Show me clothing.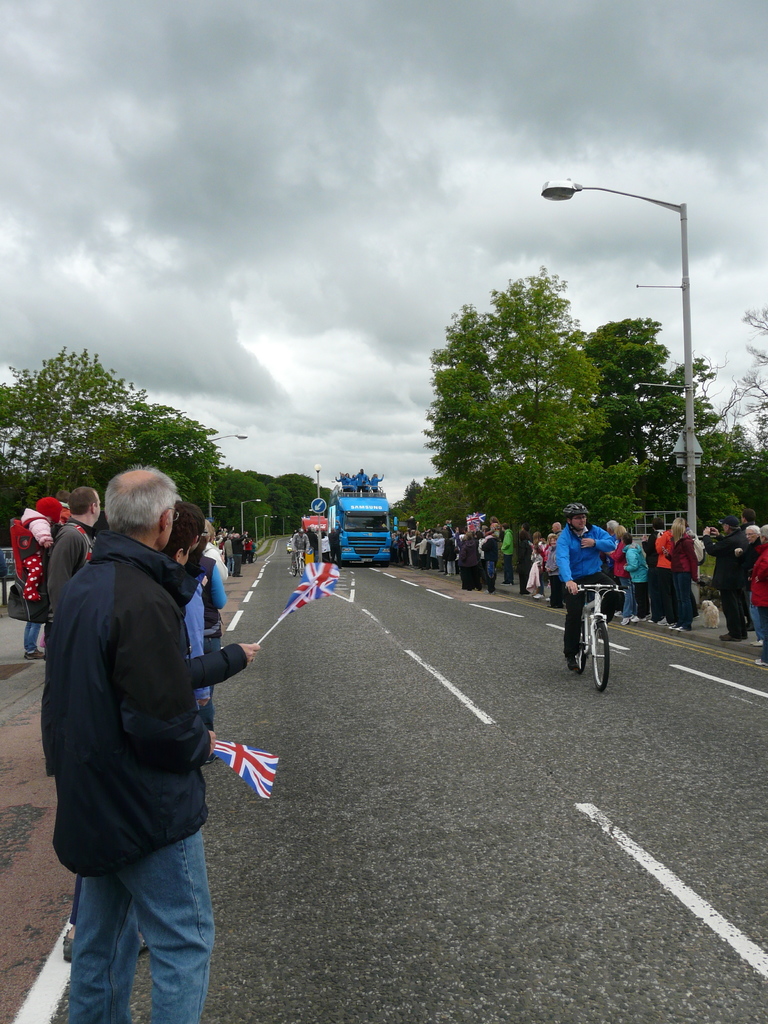
clothing is here: [left=564, top=515, right=622, bottom=652].
